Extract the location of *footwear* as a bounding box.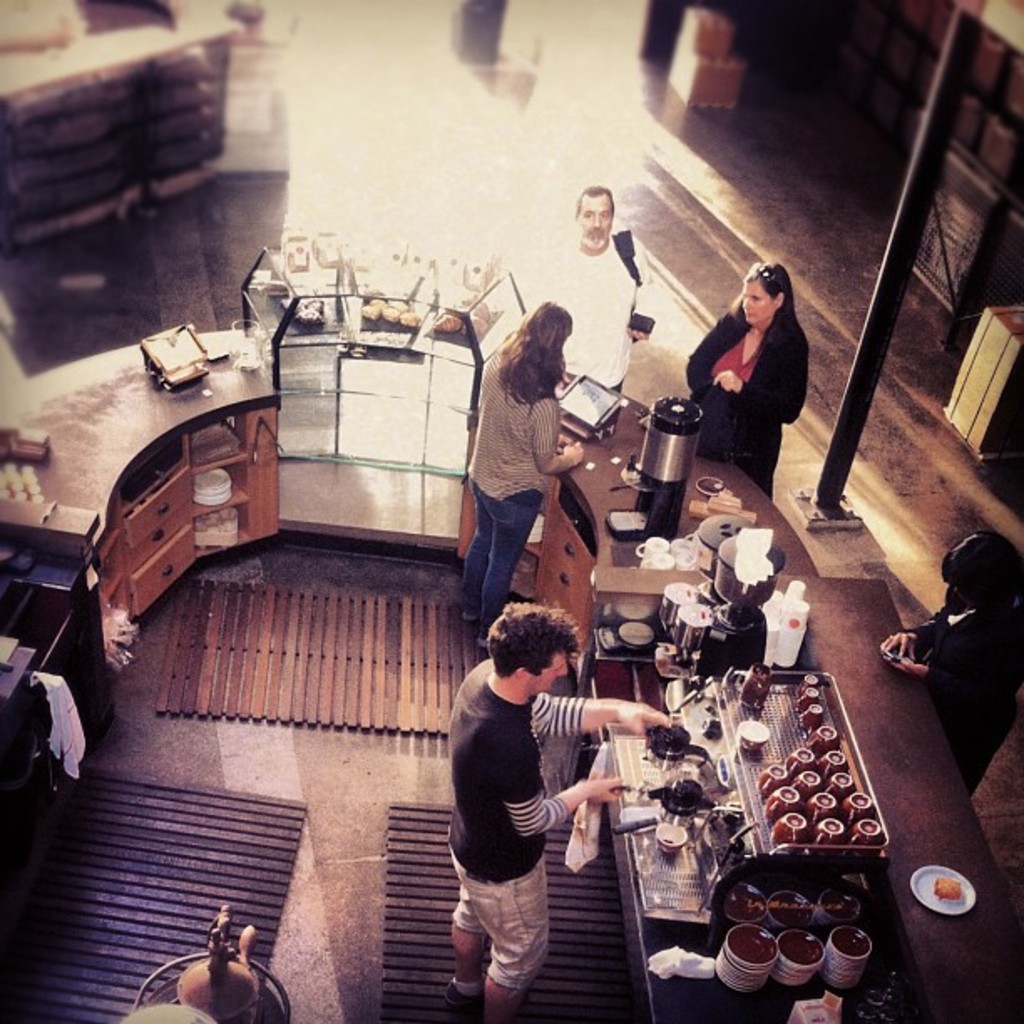
<bbox>477, 631, 487, 649</bbox>.
